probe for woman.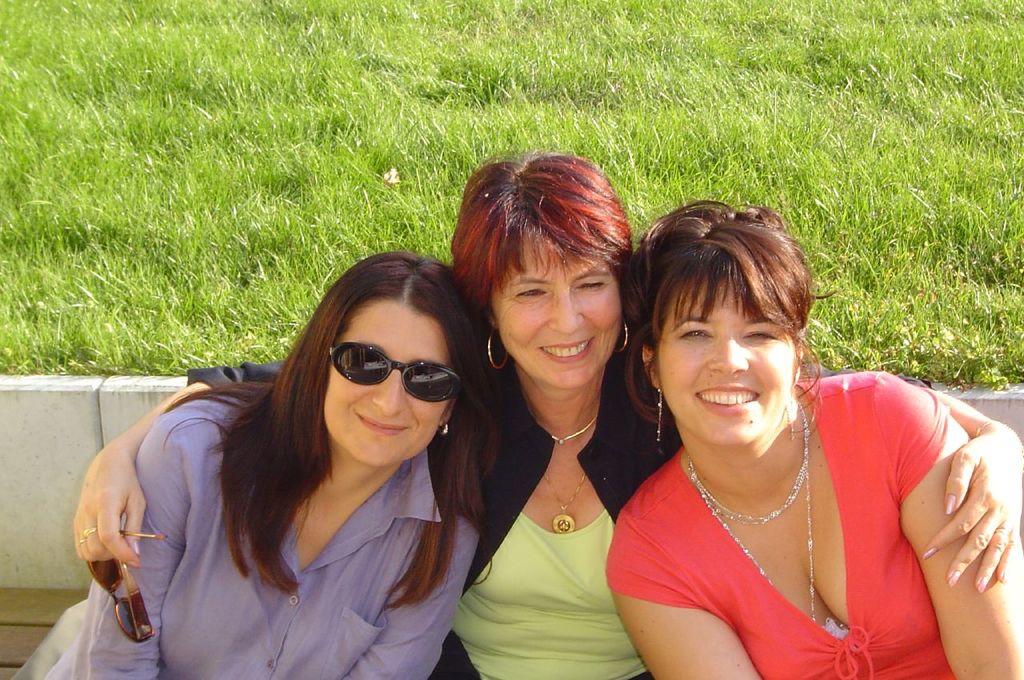
Probe result: (x1=70, y1=146, x2=1023, y2=679).
